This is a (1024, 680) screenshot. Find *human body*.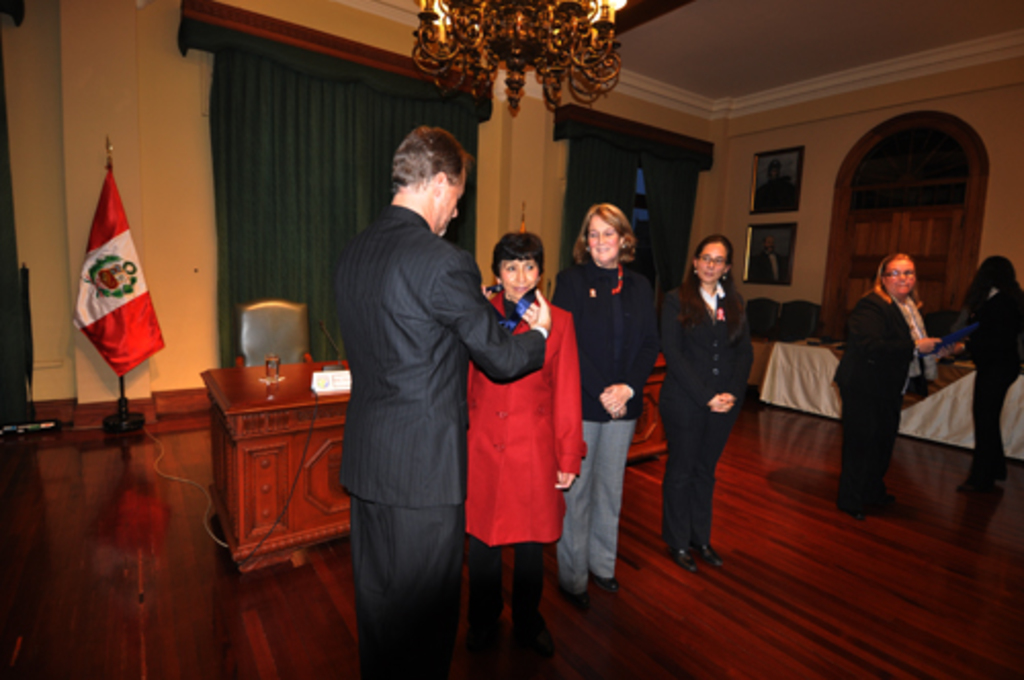
Bounding box: <box>463,285,586,678</box>.
